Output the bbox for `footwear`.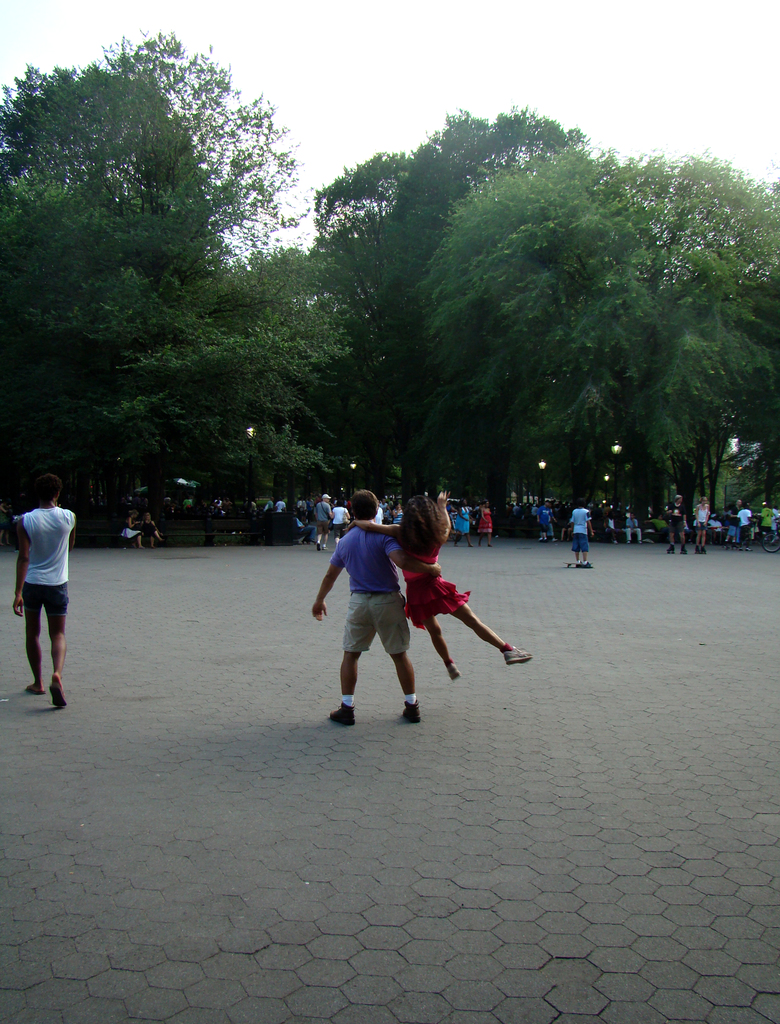
rect(321, 540, 329, 550).
